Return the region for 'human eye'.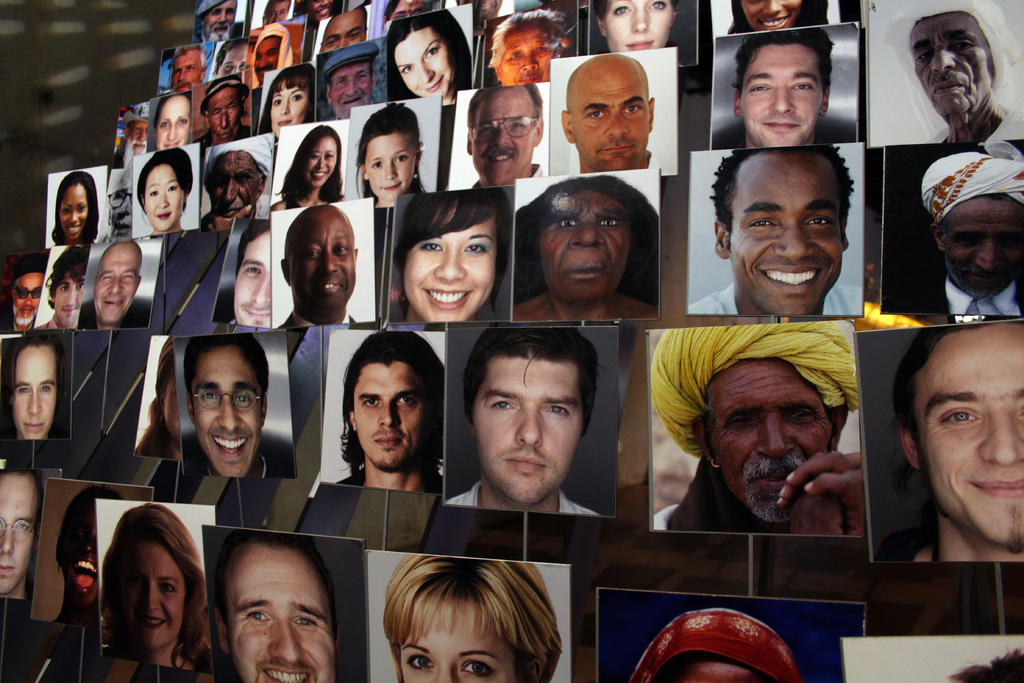
394 14 404 17.
